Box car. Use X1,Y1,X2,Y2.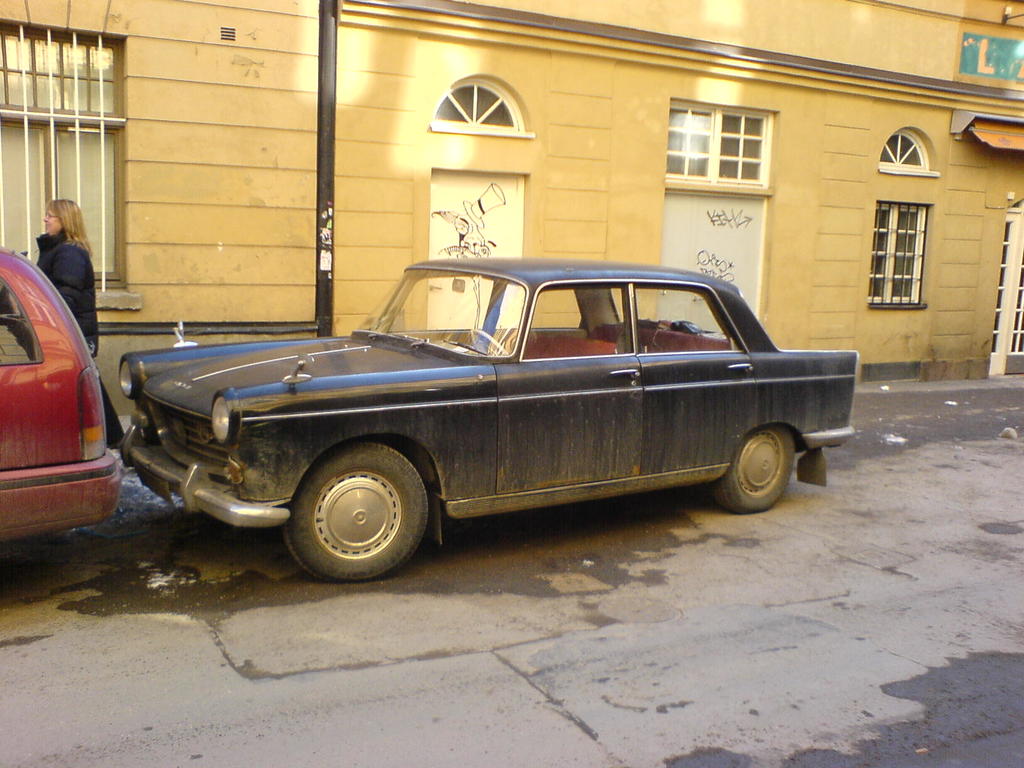
0,243,124,541.
